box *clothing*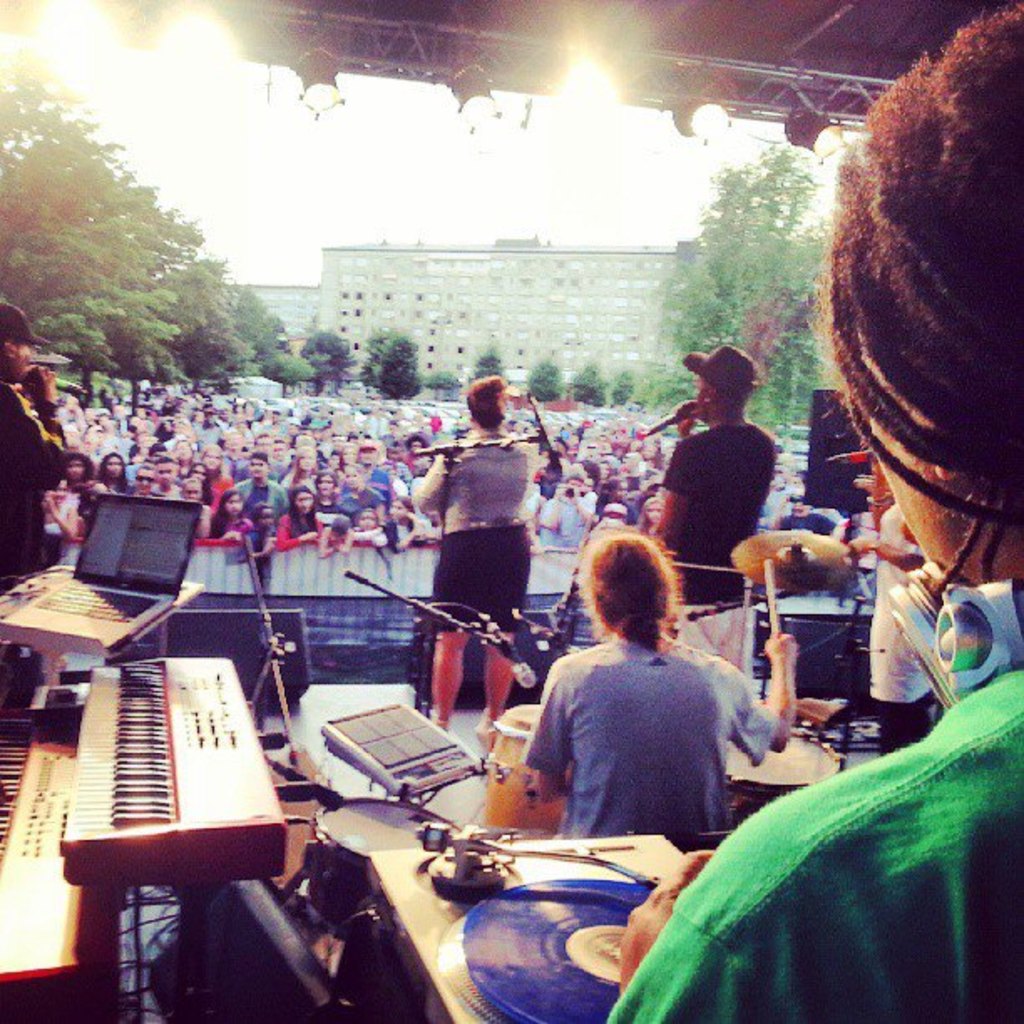
bbox=[0, 387, 75, 562]
